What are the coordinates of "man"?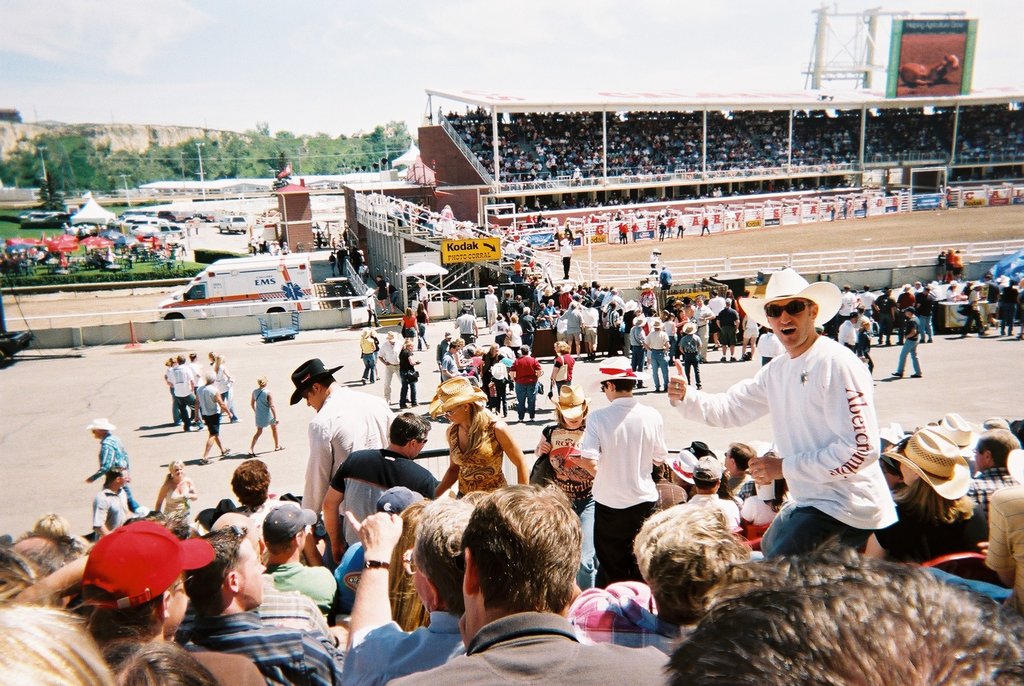
Rect(700, 216, 710, 236).
